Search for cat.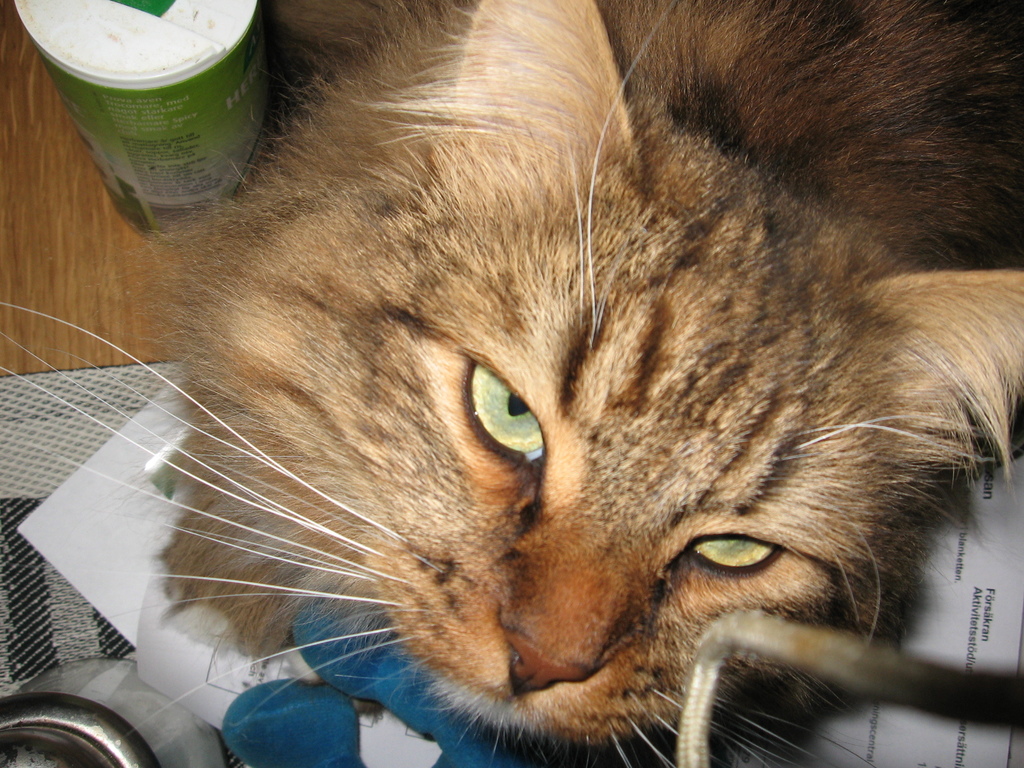
Found at 0/0/1023/767.
